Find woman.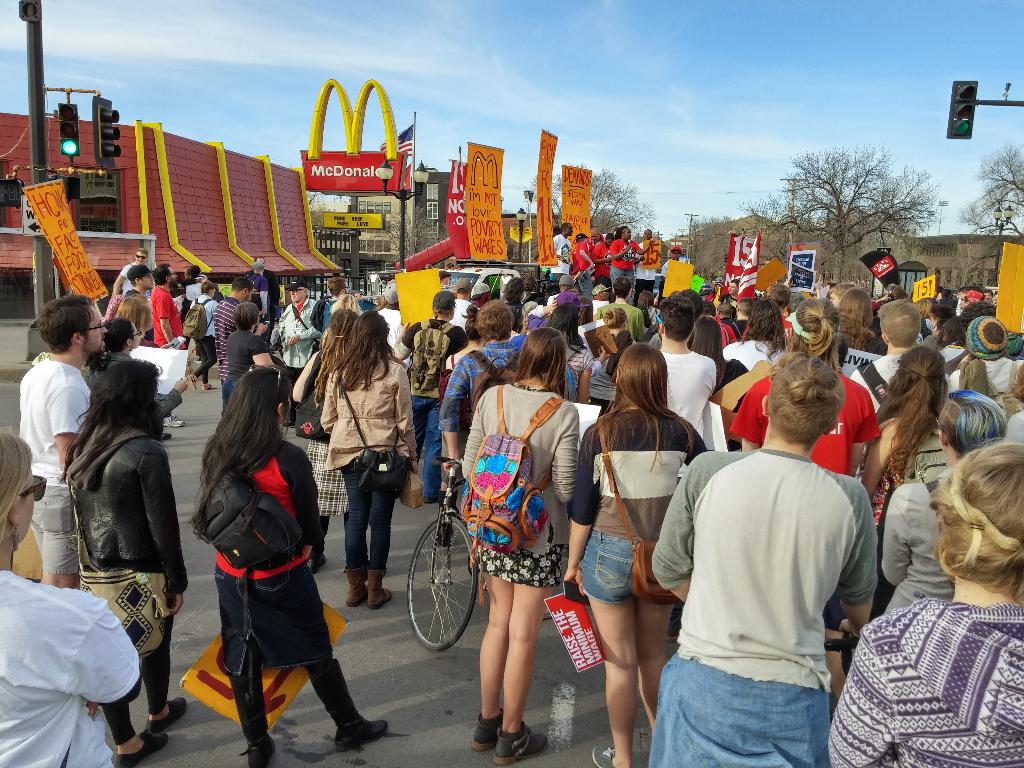
bbox=(181, 364, 356, 759).
